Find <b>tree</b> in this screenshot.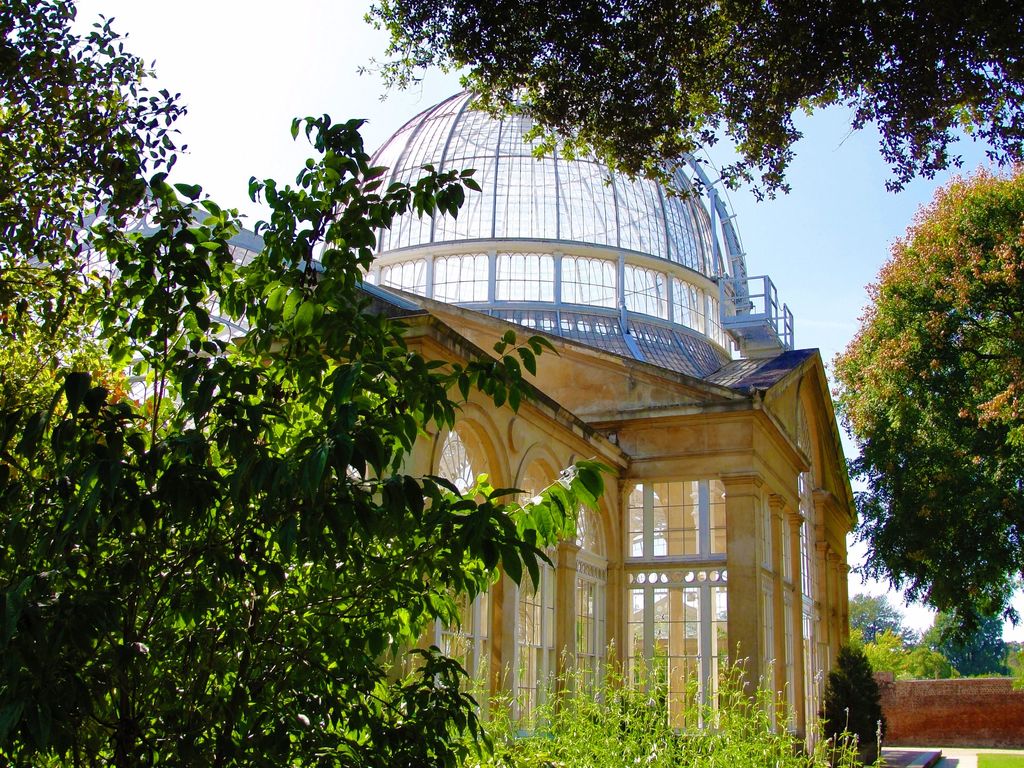
The bounding box for <b>tree</b> is bbox=(838, 589, 908, 652).
